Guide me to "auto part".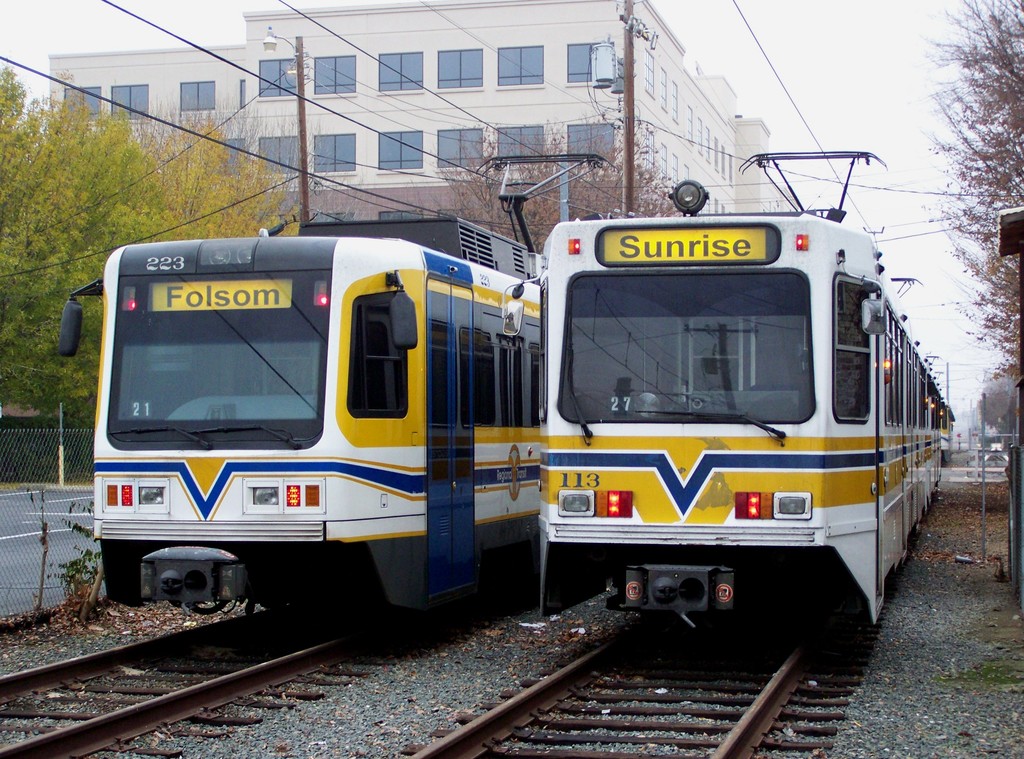
Guidance: [x1=613, y1=563, x2=725, y2=618].
